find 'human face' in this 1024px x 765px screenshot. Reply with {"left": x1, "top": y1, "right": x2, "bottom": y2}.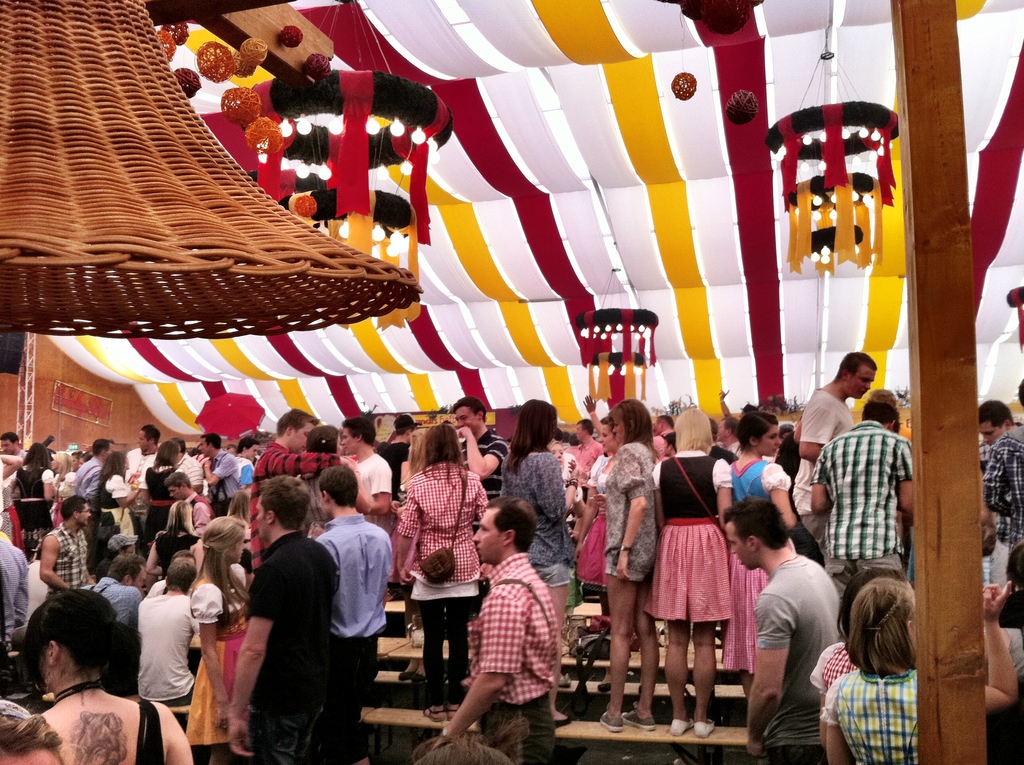
{"left": 459, "top": 407, "right": 480, "bottom": 435}.
